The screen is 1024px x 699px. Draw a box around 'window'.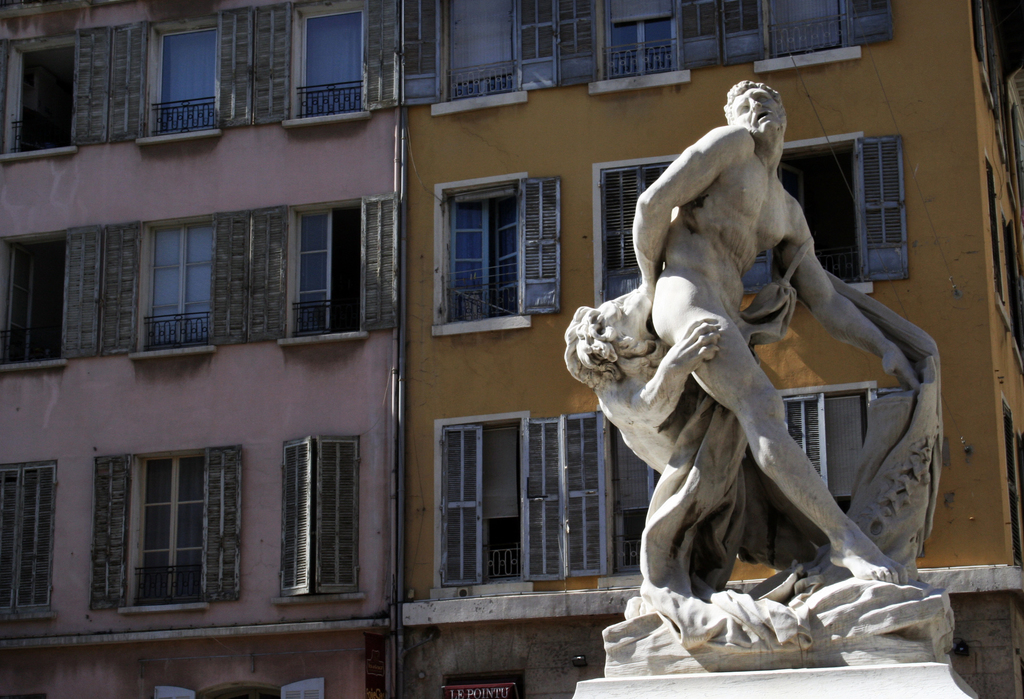
bbox(700, 0, 885, 74).
